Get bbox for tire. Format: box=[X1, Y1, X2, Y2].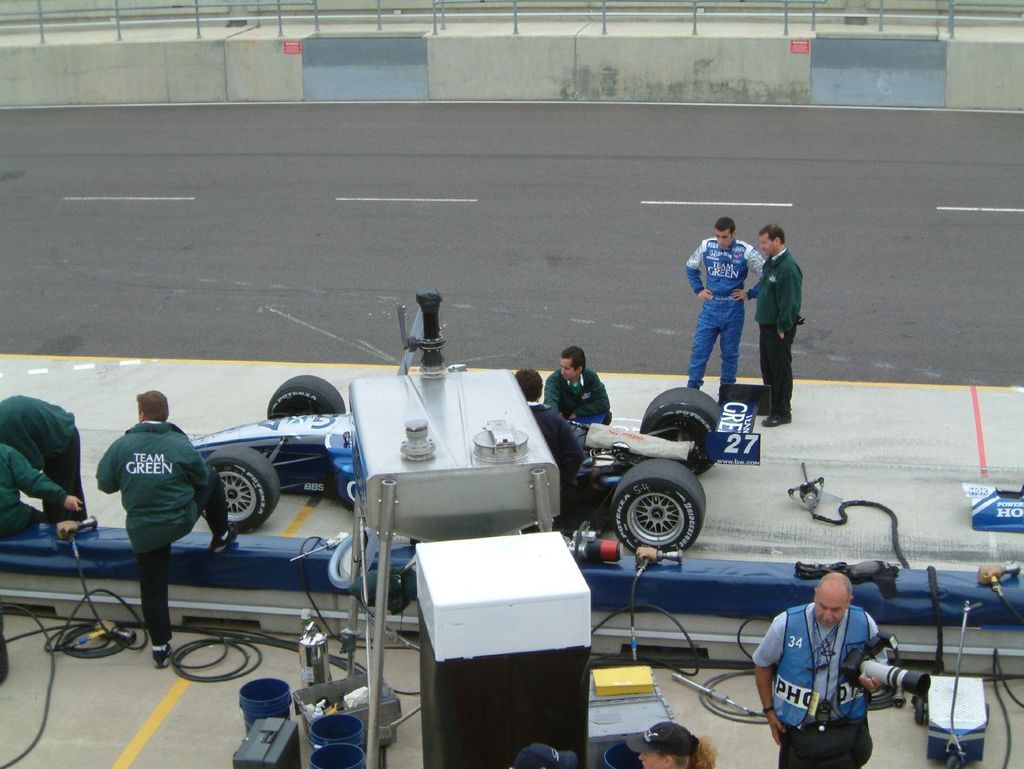
box=[266, 374, 345, 417].
